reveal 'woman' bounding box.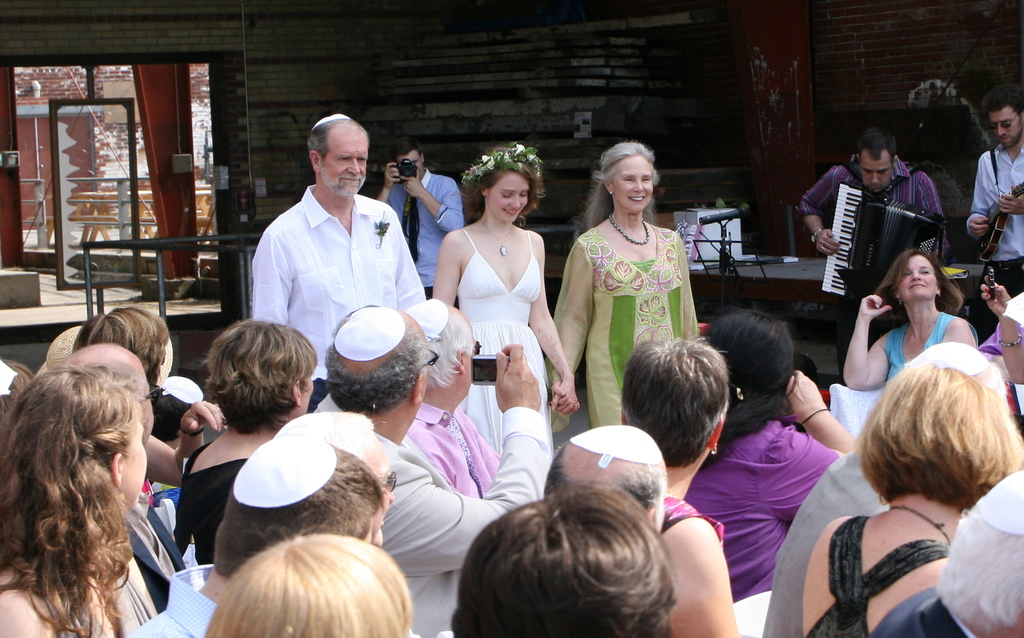
Revealed: bbox(543, 143, 703, 424).
